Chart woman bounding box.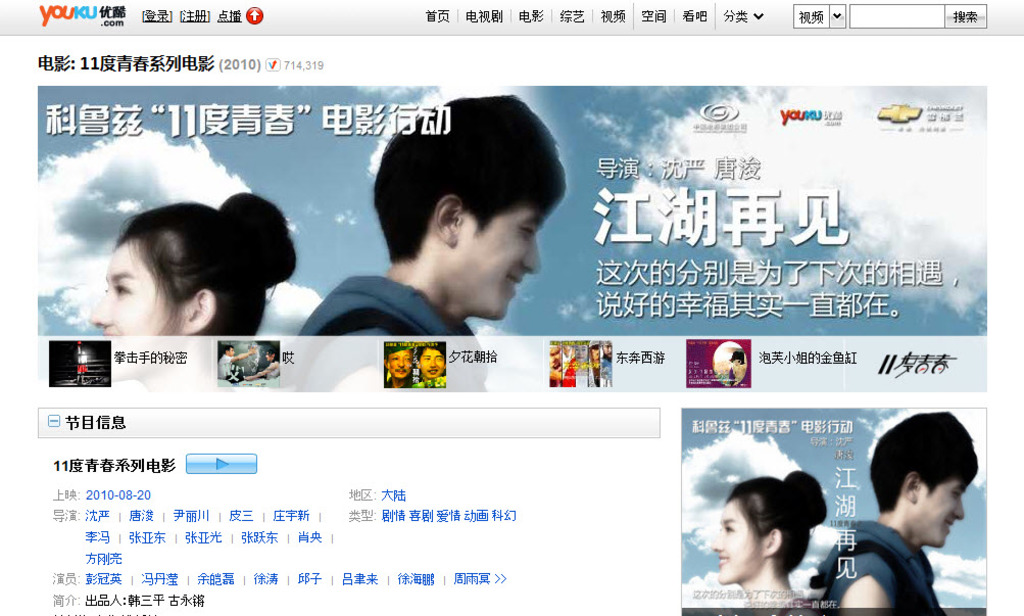
Charted: rect(84, 190, 304, 334).
